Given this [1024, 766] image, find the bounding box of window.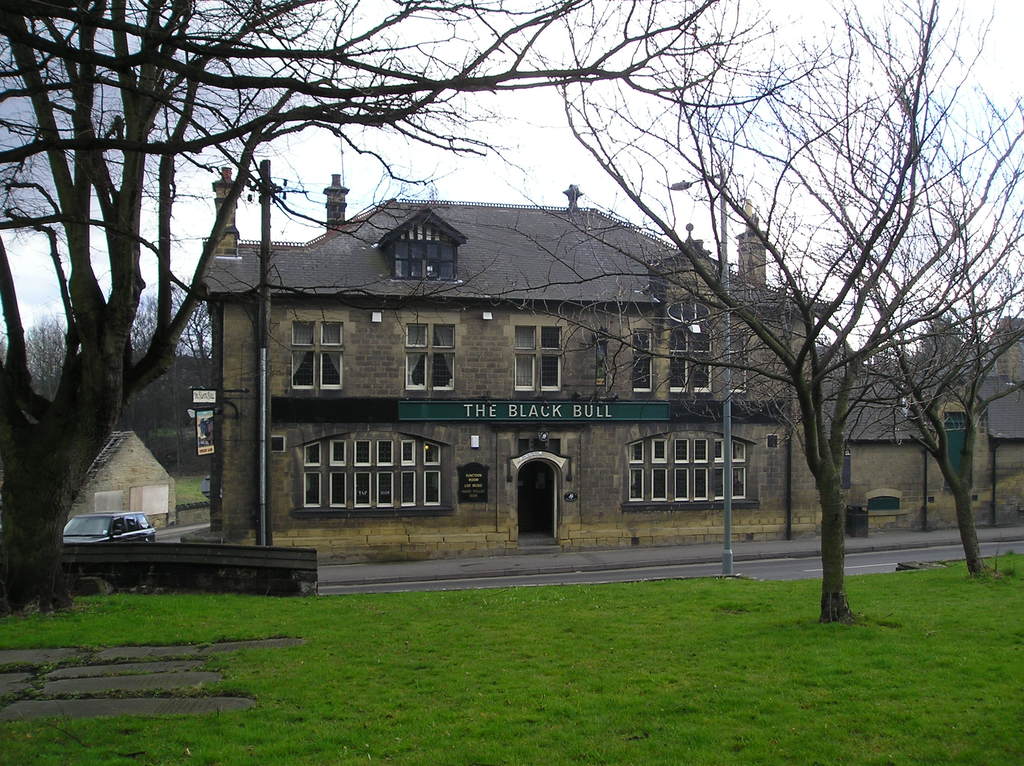
region(303, 470, 323, 507).
